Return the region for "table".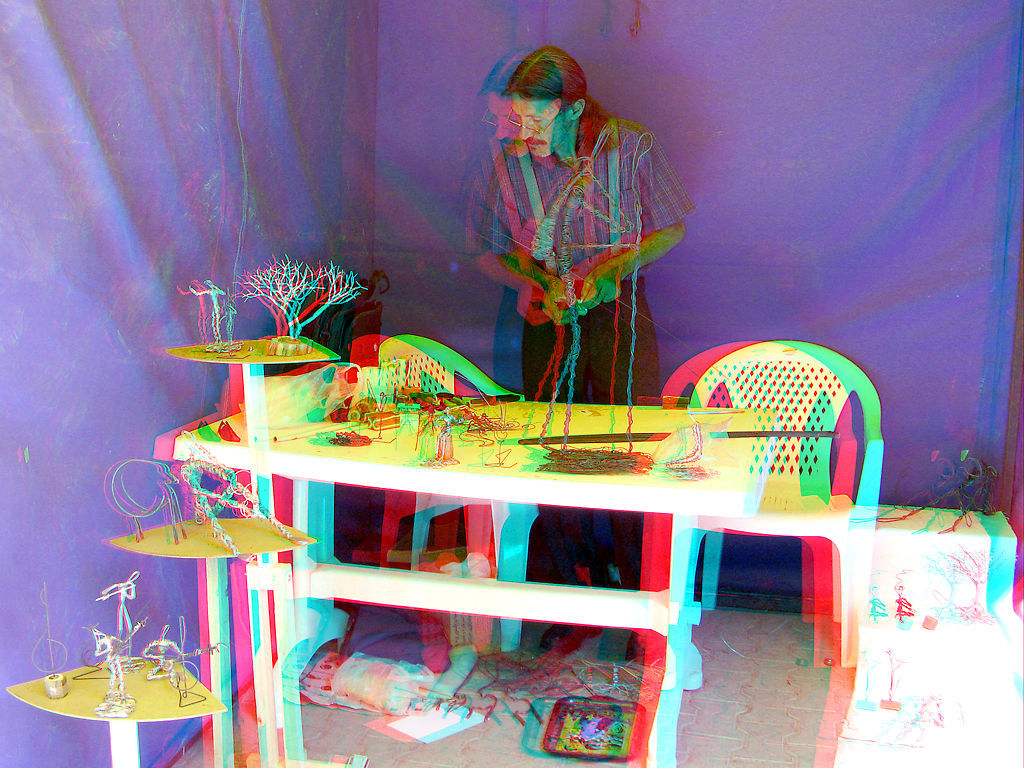
BBox(163, 393, 848, 726).
